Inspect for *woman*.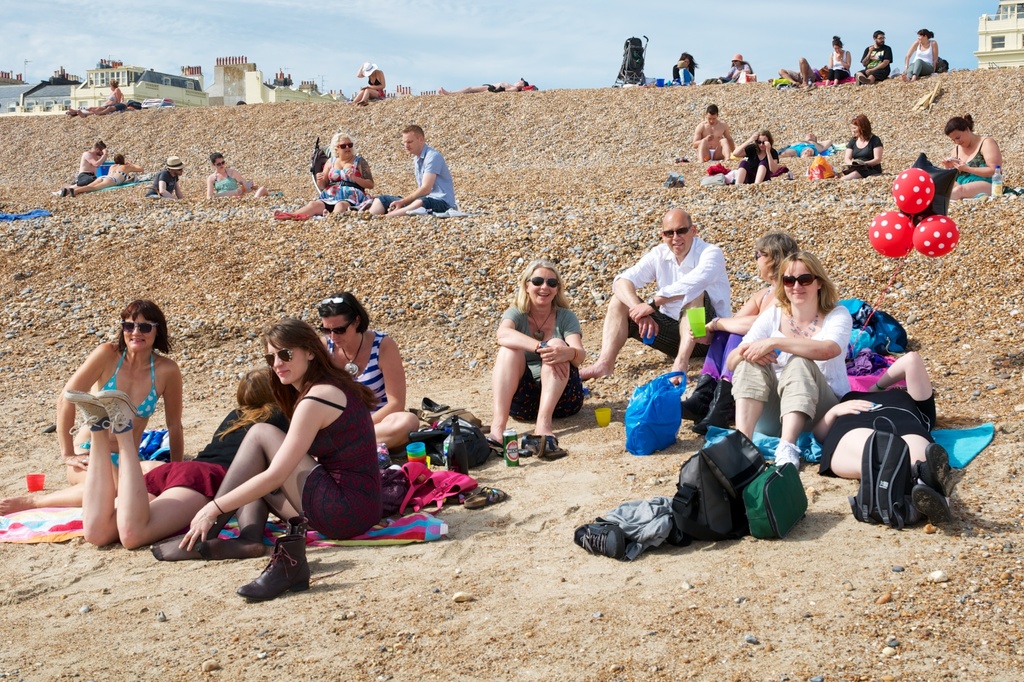
Inspection: bbox=(63, 363, 286, 550).
